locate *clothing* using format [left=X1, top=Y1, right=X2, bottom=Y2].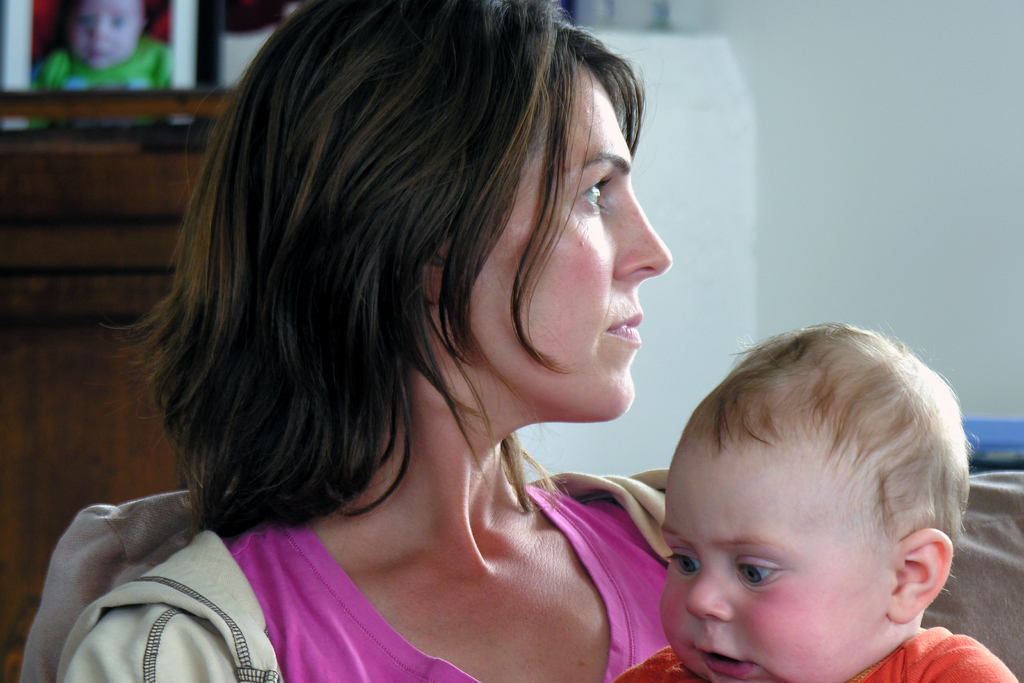
[left=609, top=627, right=1016, bottom=682].
